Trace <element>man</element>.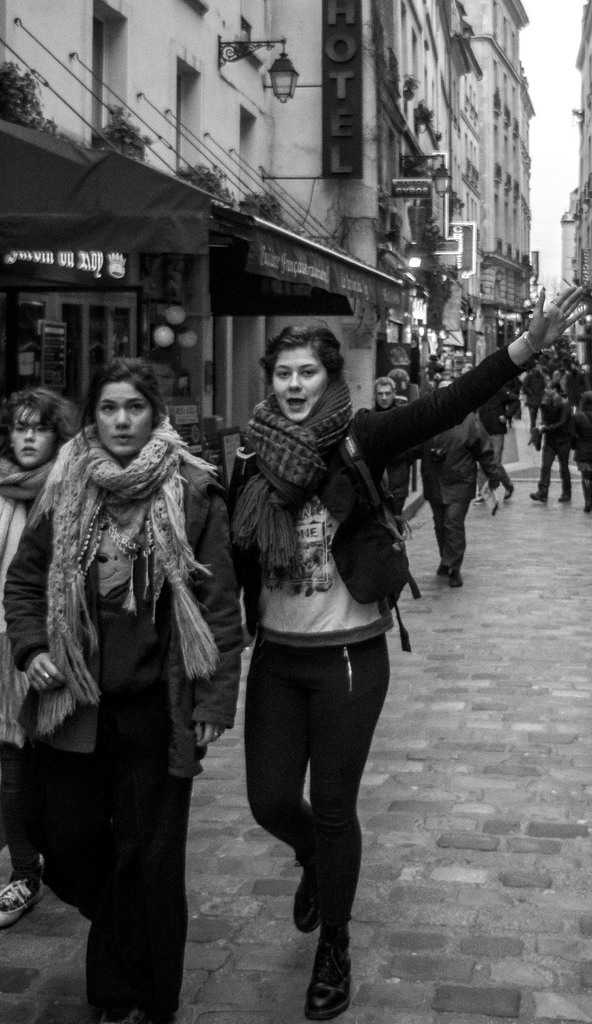
Traced to locate(477, 392, 519, 504).
